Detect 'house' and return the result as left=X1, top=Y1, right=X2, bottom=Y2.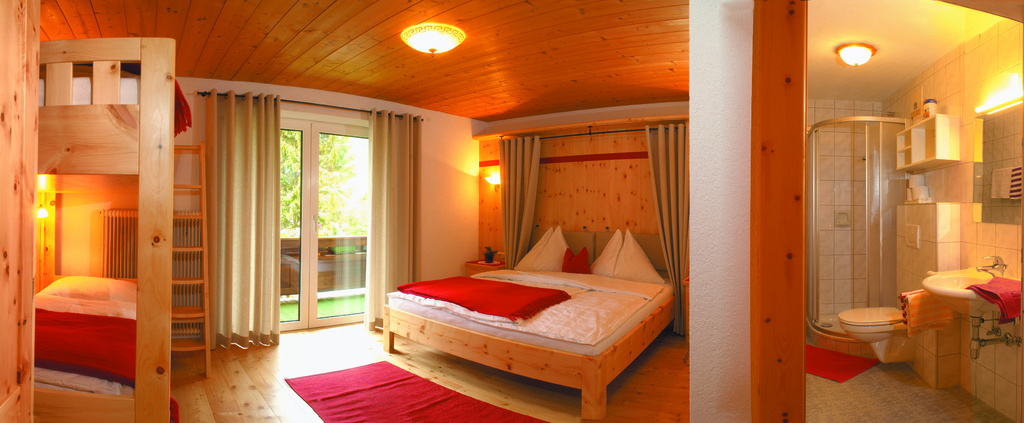
left=0, top=0, right=1023, bottom=422.
